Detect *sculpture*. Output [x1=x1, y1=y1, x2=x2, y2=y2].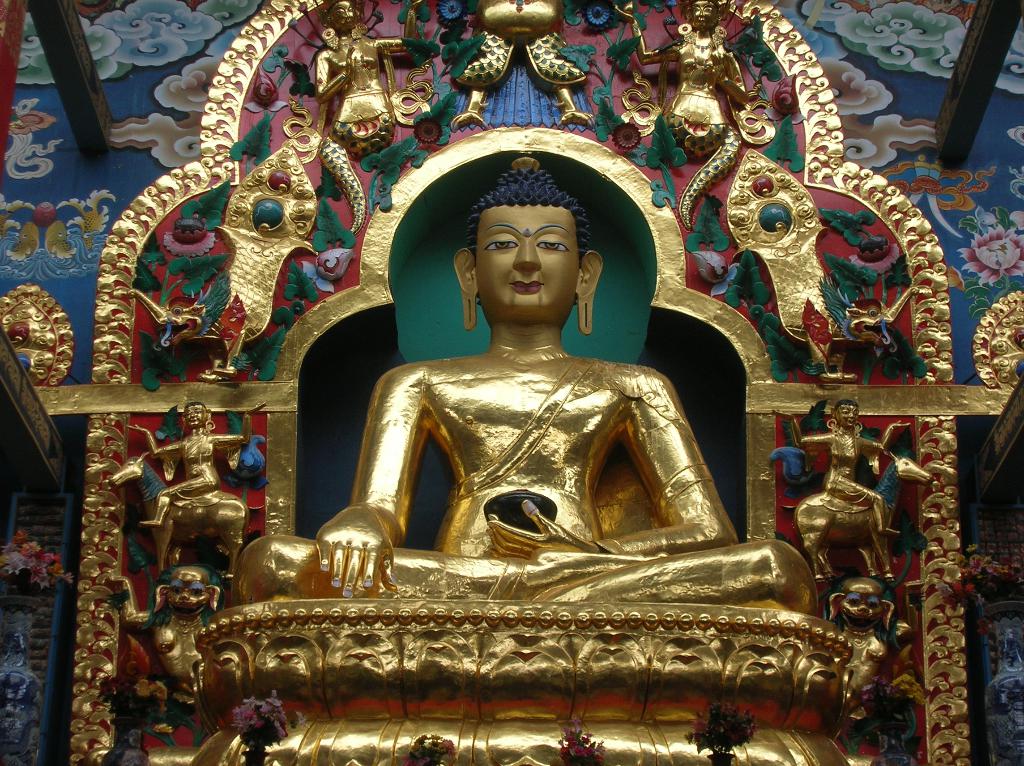
[x1=110, y1=397, x2=237, y2=564].
